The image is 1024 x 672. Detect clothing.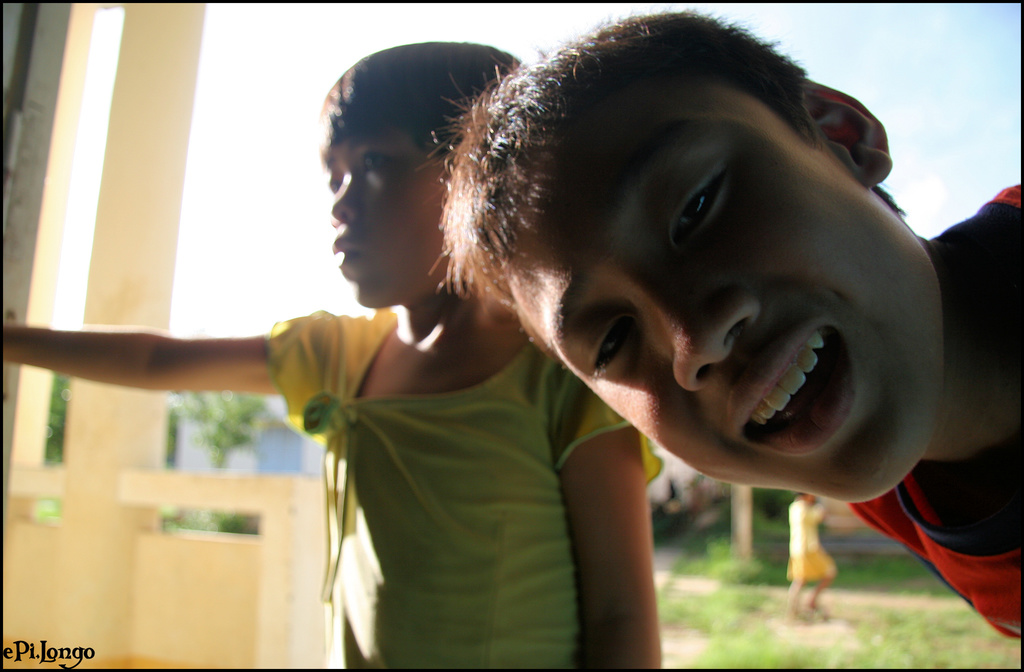
Detection: rect(268, 308, 668, 671).
